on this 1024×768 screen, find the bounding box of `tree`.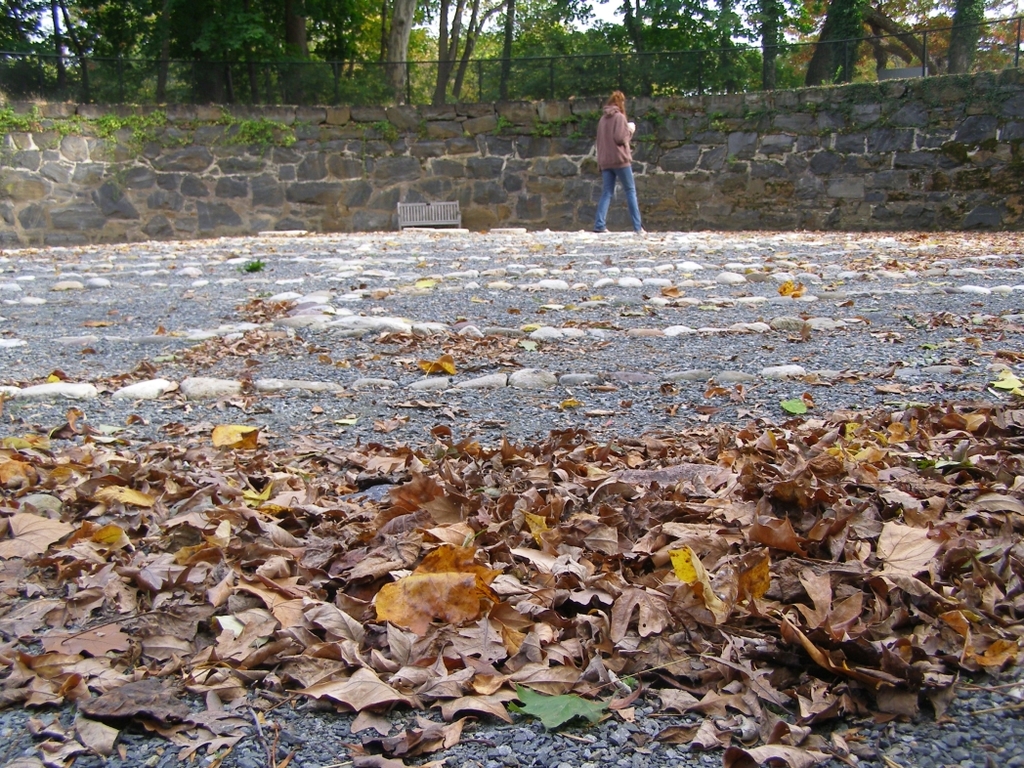
Bounding box: region(378, 0, 420, 99).
